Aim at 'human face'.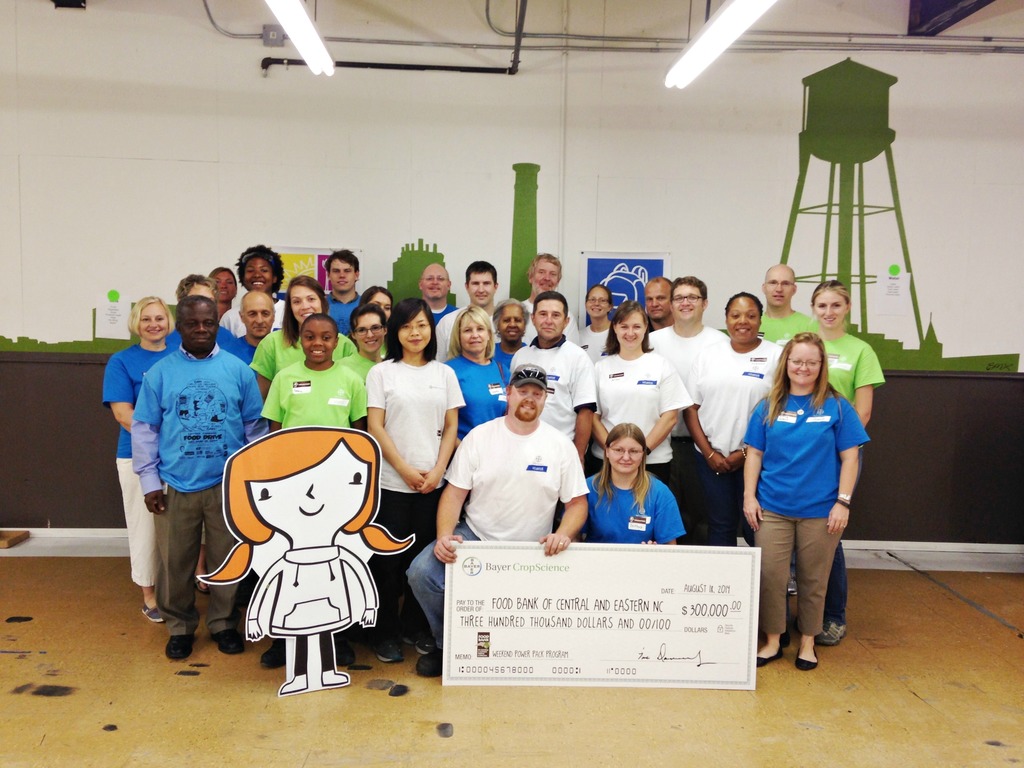
Aimed at detection(424, 266, 445, 296).
